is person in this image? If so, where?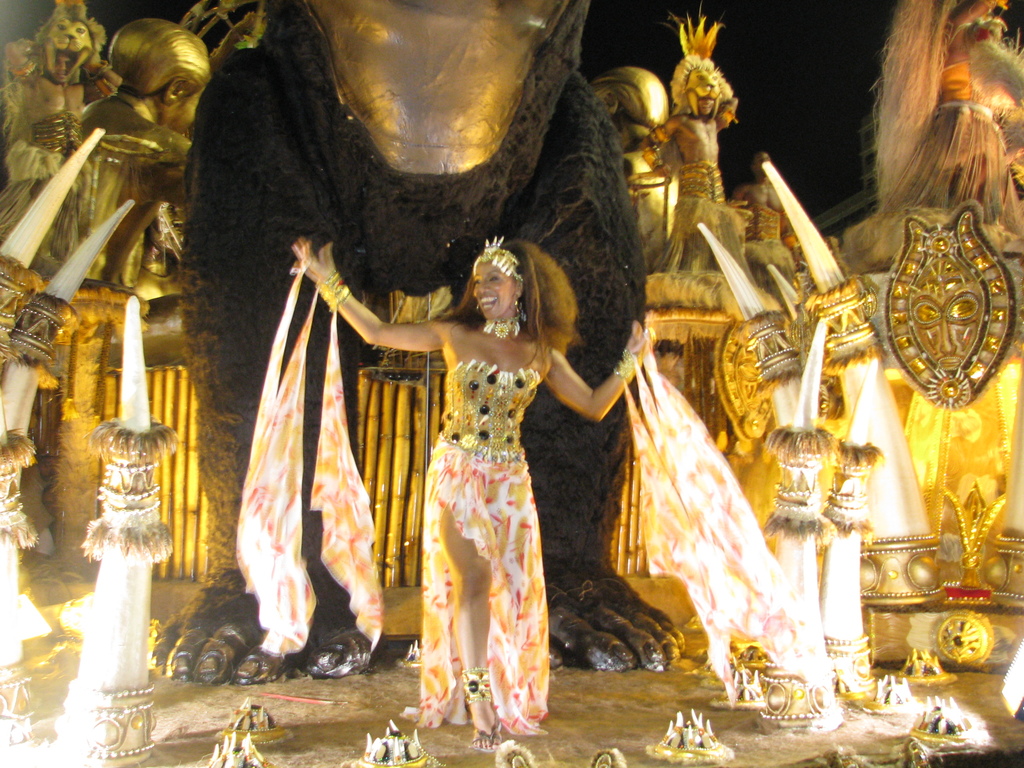
Yes, at locate(288, 233, 651, 757).
